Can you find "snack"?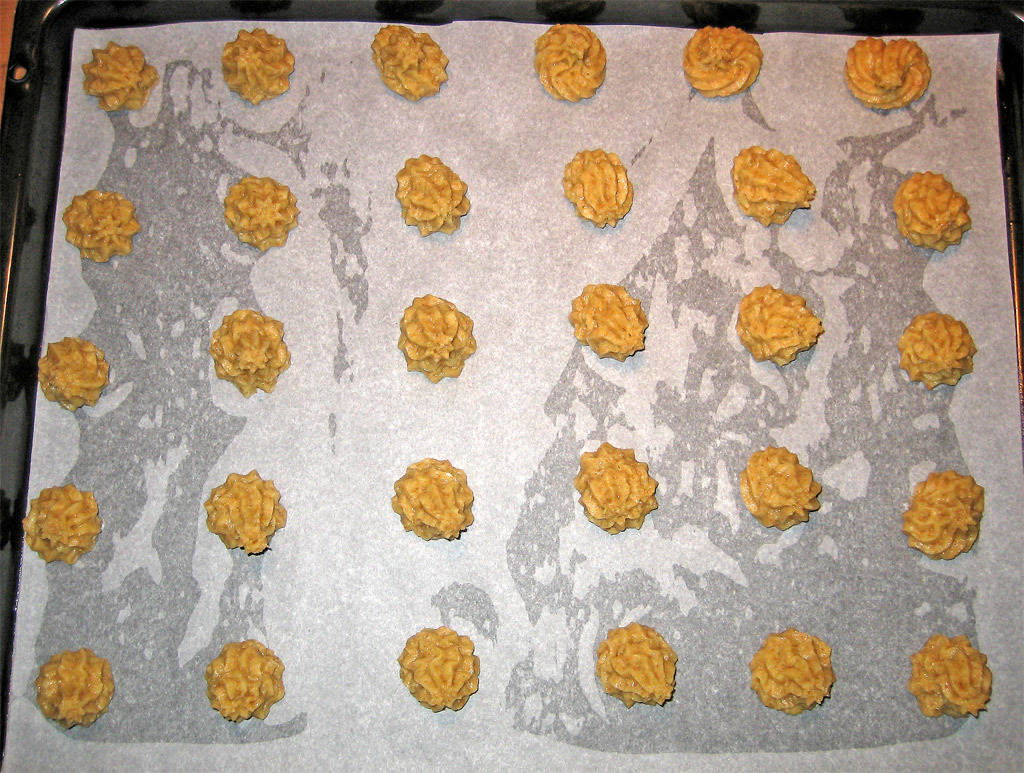
Yes, bounding box: 907, 466, 988, 553.
